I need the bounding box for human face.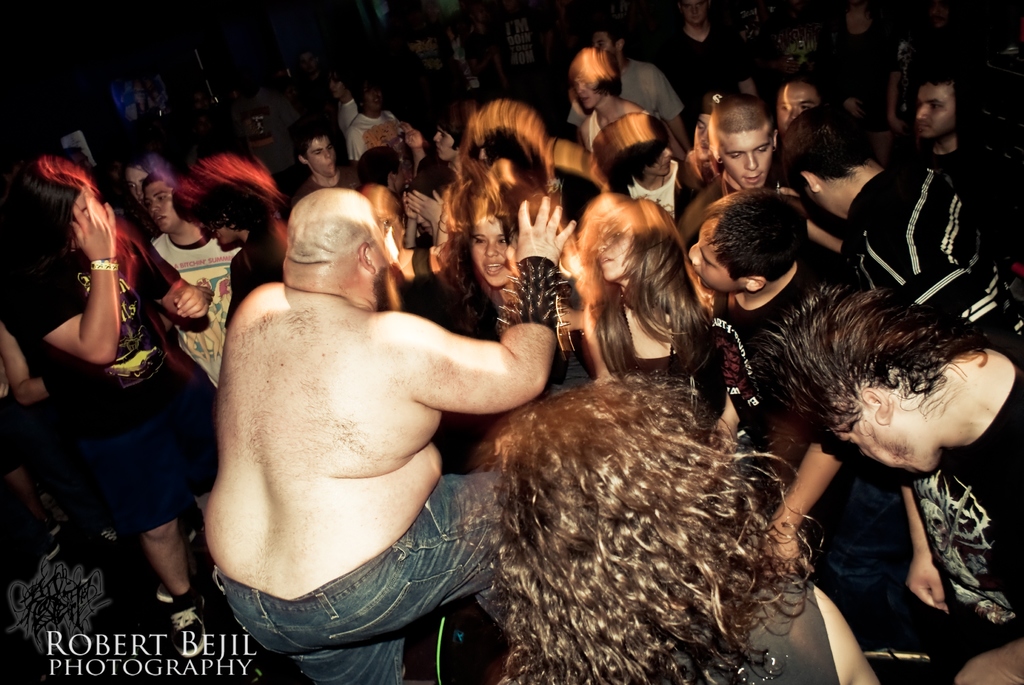
Here it is: {"left": 592, "top": 216, "right": 638, "bottom": 282}.
